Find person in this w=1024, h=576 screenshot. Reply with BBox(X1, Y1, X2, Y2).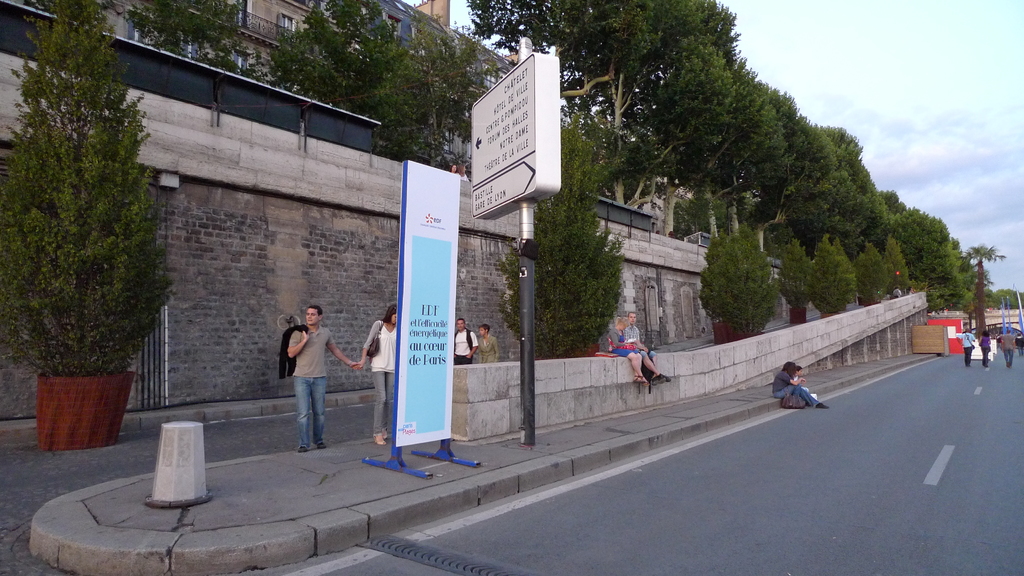
BBox(979, 333, 991, 370).
